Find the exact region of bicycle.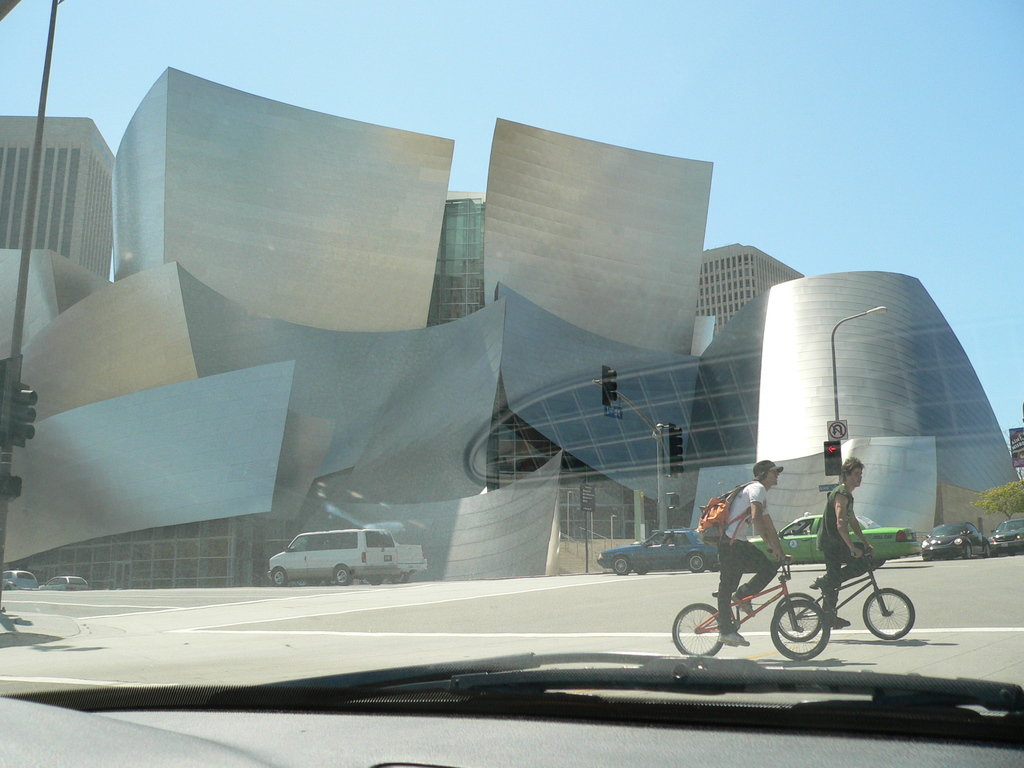
Exact region: (773,543,913,643).
